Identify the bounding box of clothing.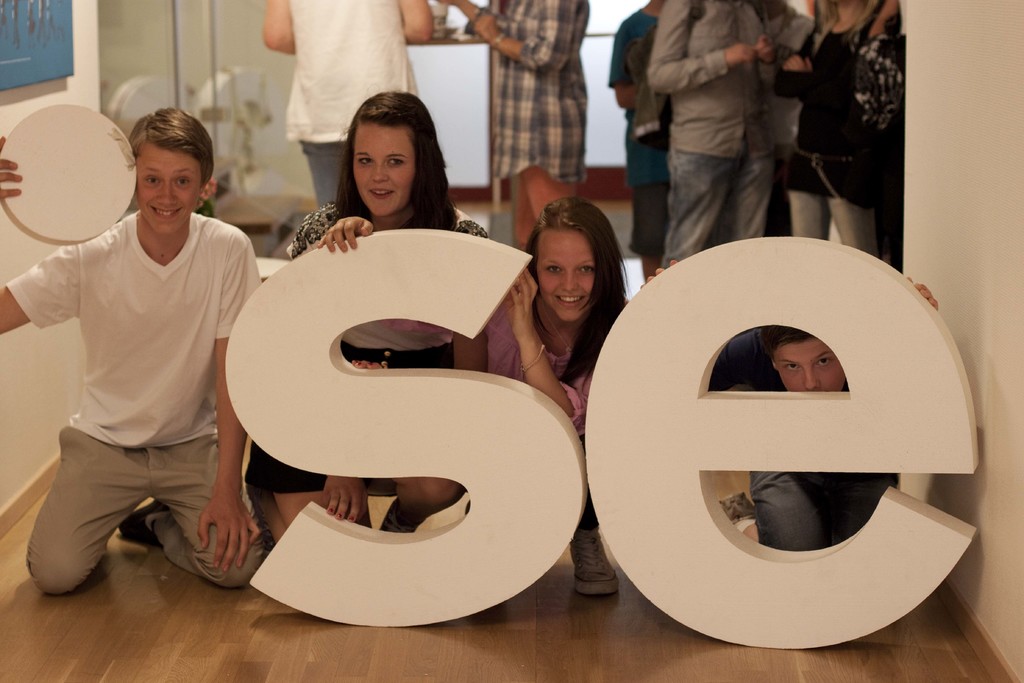
0, 208, 266, 598.
